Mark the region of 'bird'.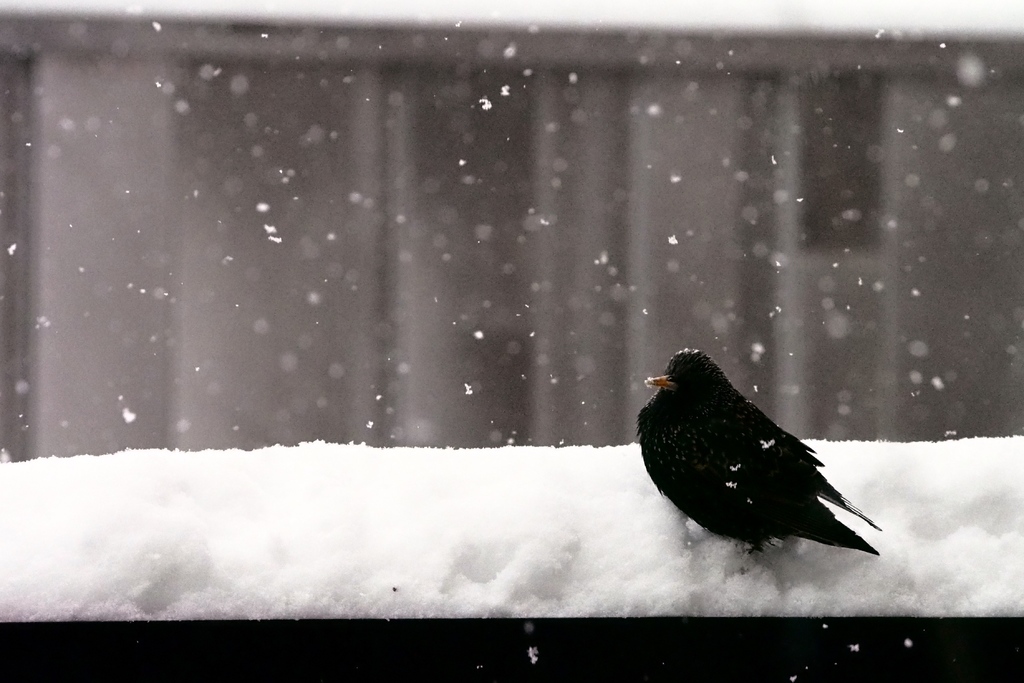
Region: <region>628, 345, 878, 562</region>.
